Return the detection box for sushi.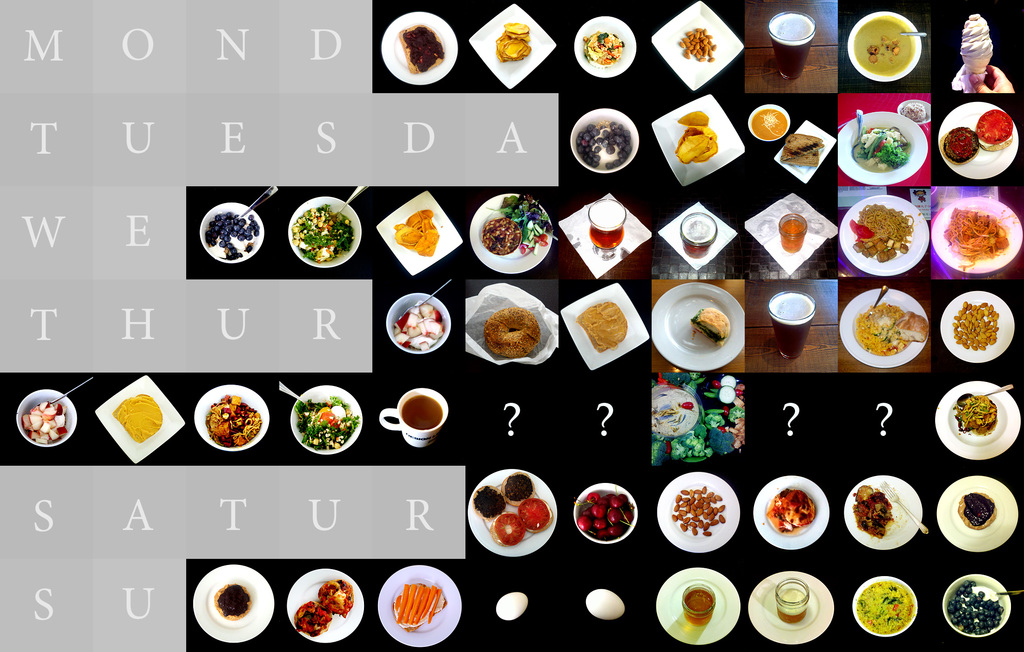
bbox(490, 508, 530, 546).
